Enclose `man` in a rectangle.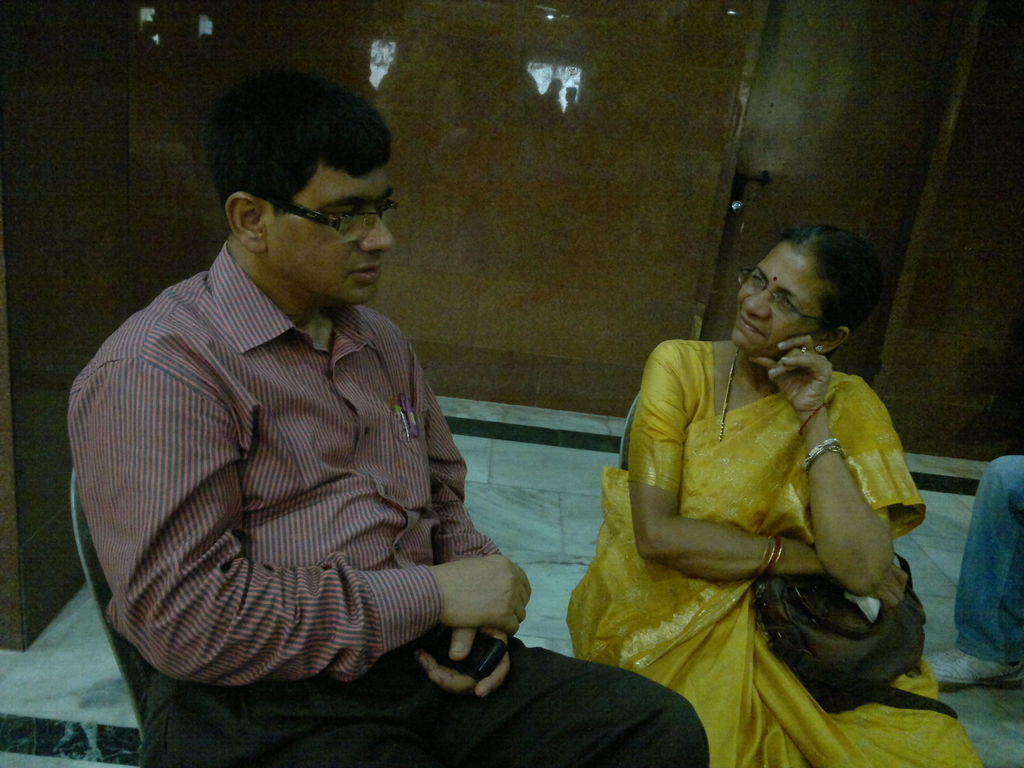
bbox=(128, 88, 682, 730).
